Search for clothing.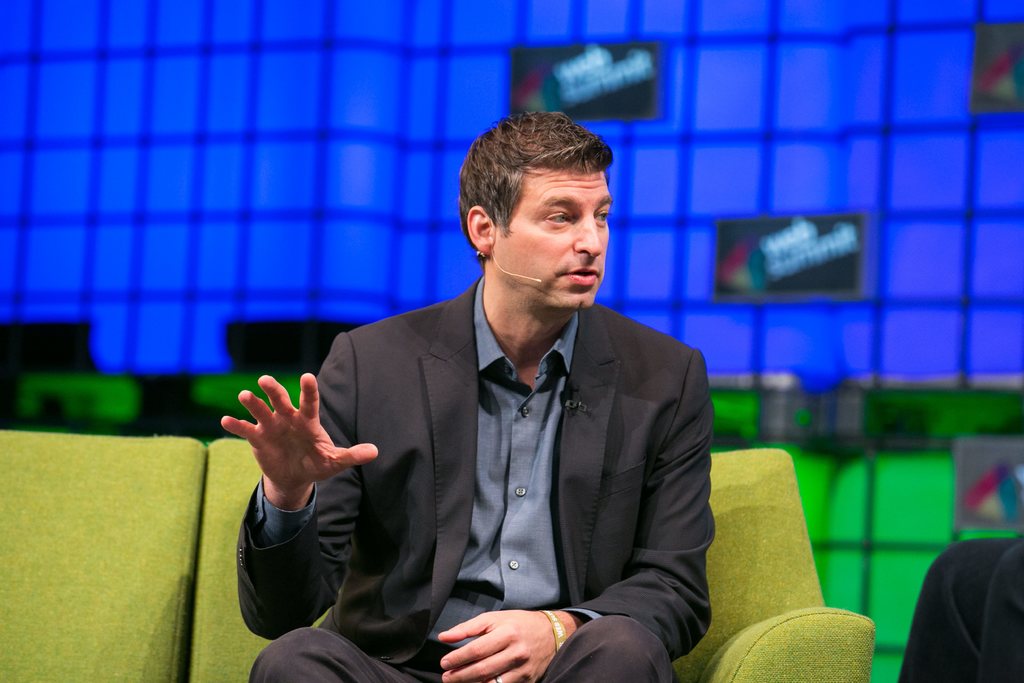
Found at <region>285, 255, 722, 681</region>.
